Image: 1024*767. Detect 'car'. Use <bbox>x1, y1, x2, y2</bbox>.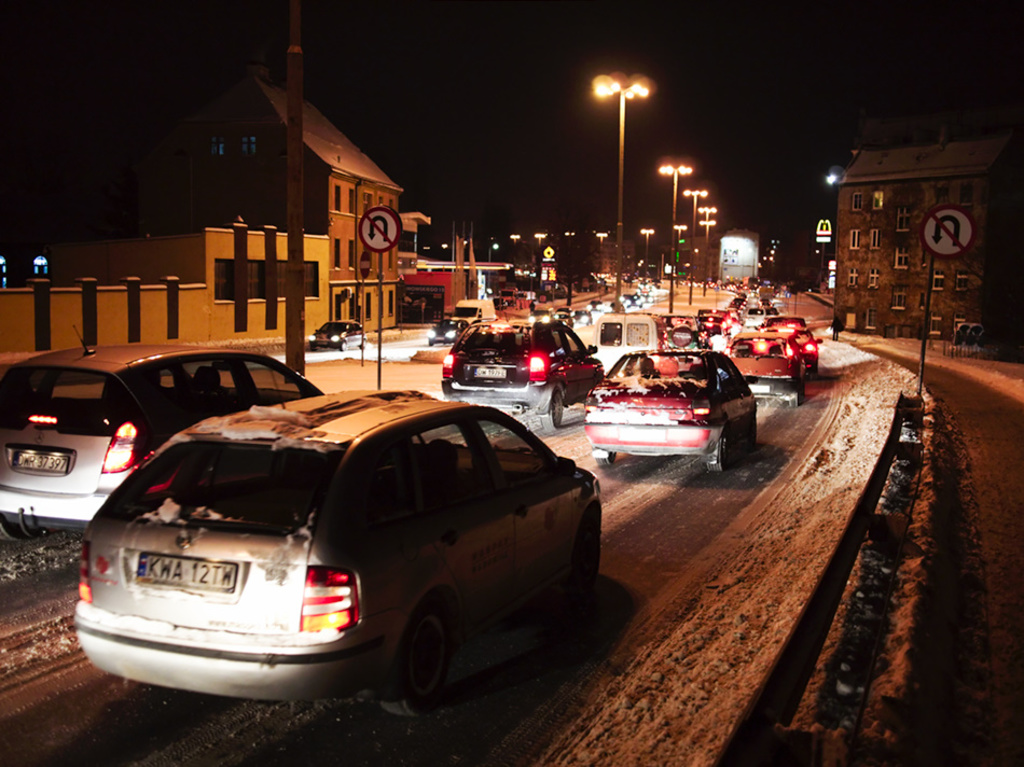
<bbox>724, 330, 805, 406</bbox>.
